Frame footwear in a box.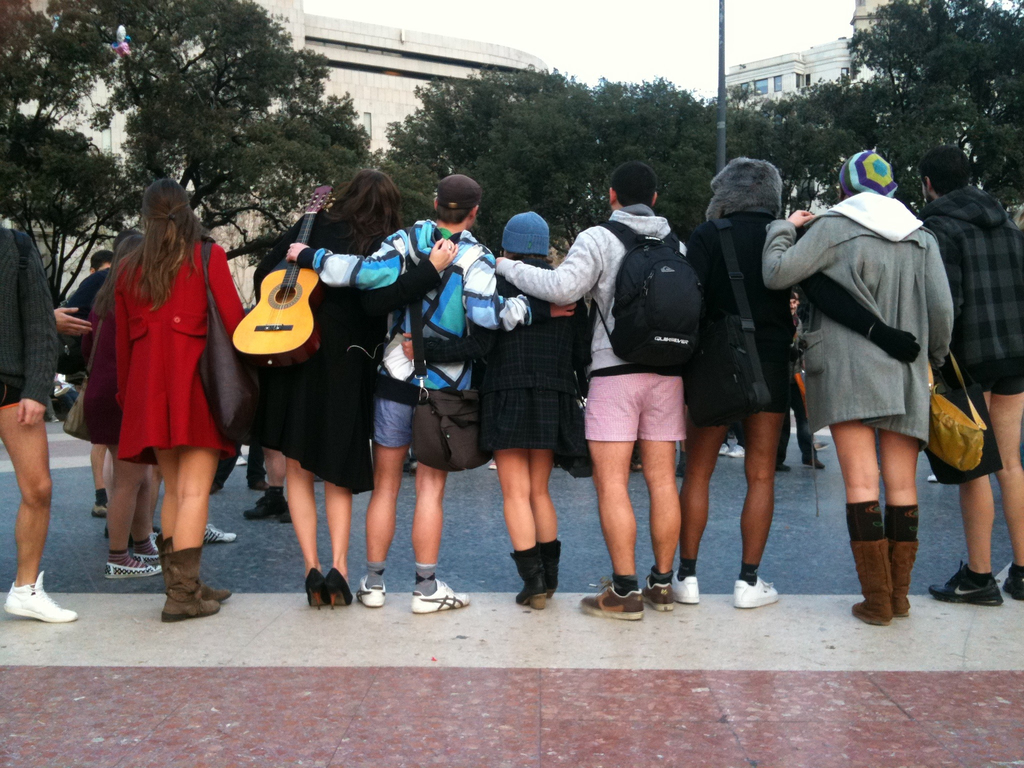
box=[104, 566, 163, 580].
